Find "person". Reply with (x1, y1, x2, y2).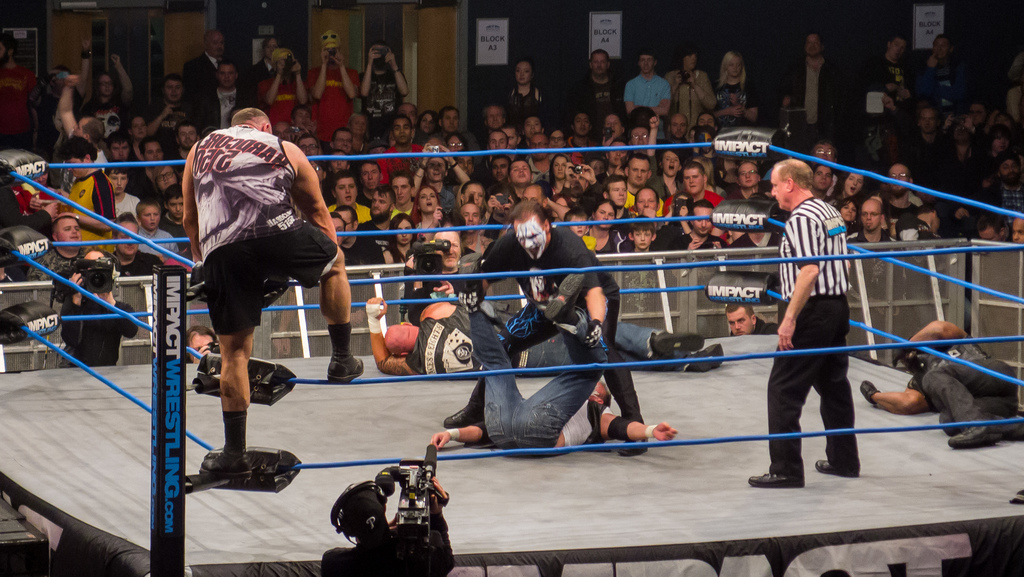
(165, 74, 324, 508).
